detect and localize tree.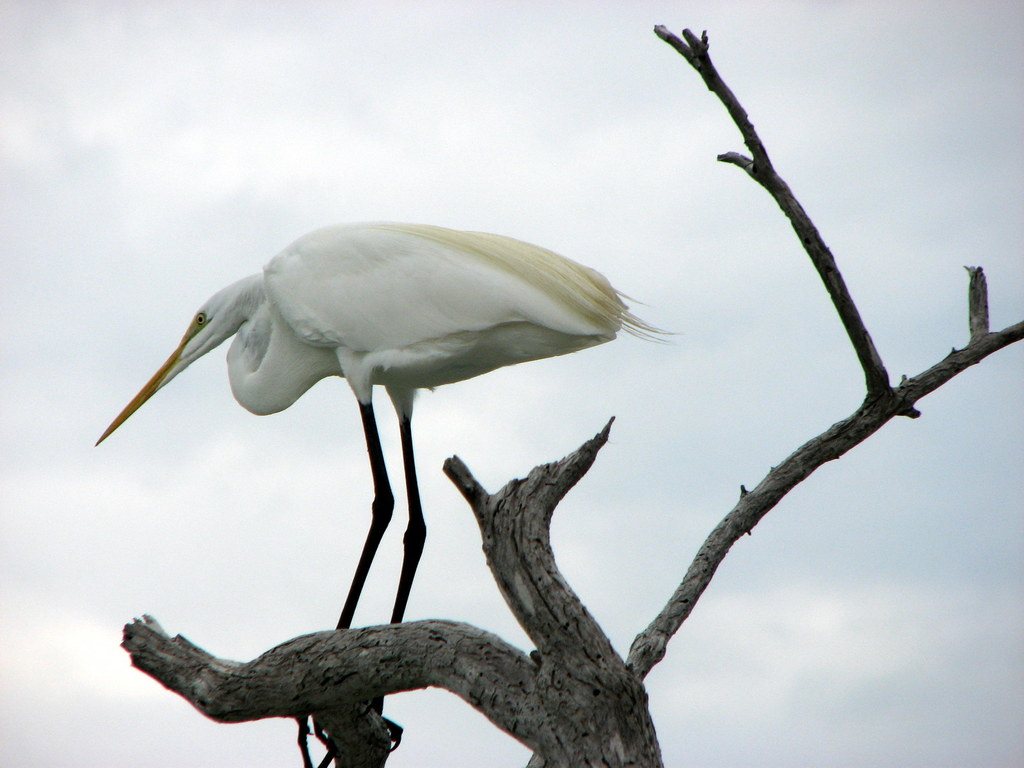
Localized at (left=124, top=24, right=1023, bottom=763).
